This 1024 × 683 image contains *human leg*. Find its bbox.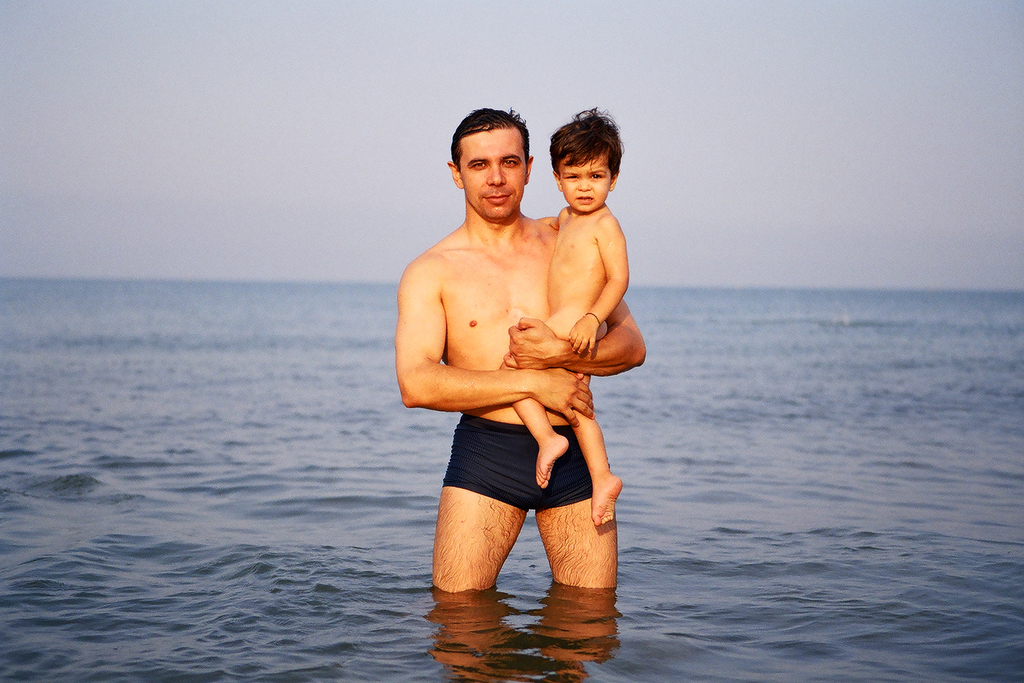
<box>426,422,523,594</box>.
